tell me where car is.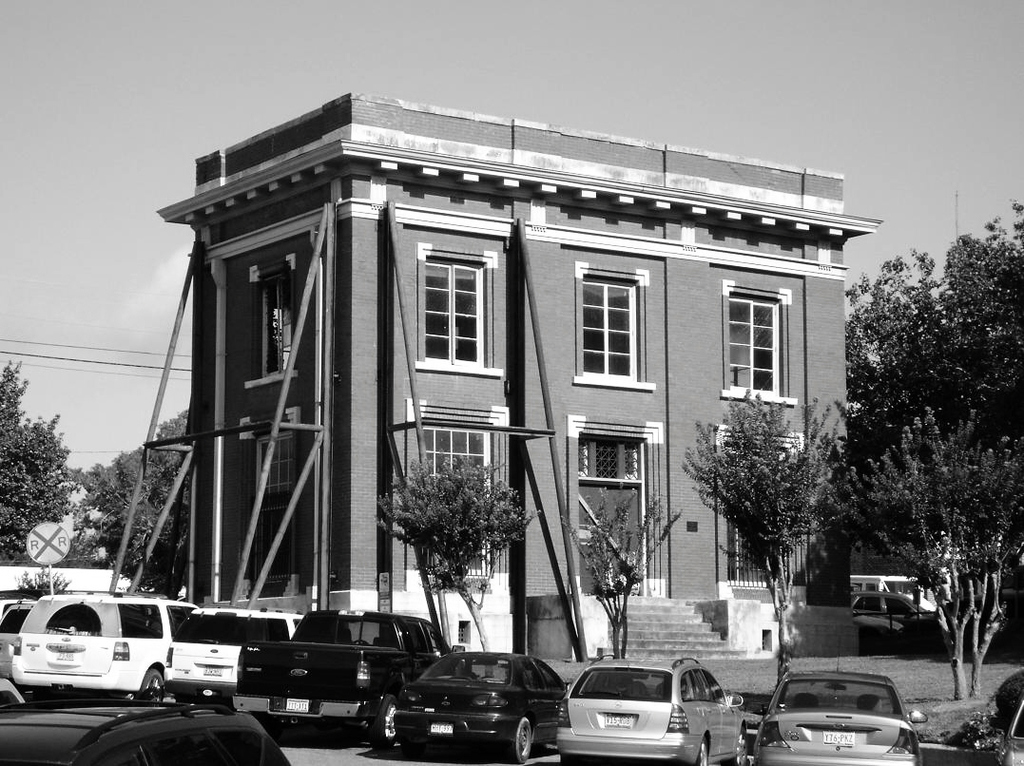
car is at (left=237, top=608, right=451, bottom=746).
